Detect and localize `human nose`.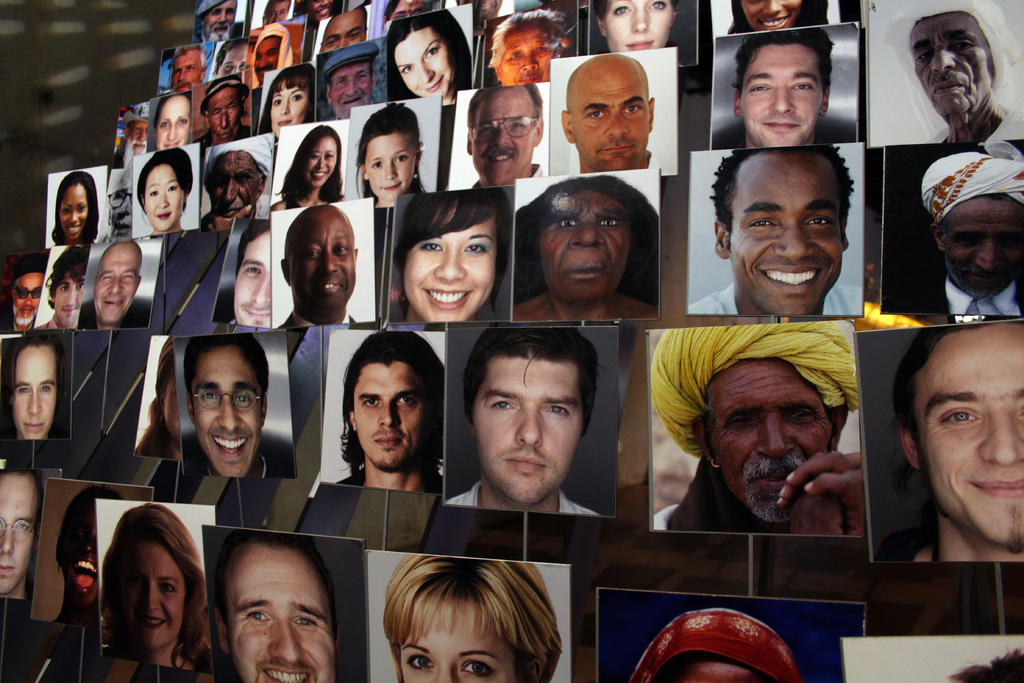
Localized at x1=336 y1=37 x2=344 y2=50.
